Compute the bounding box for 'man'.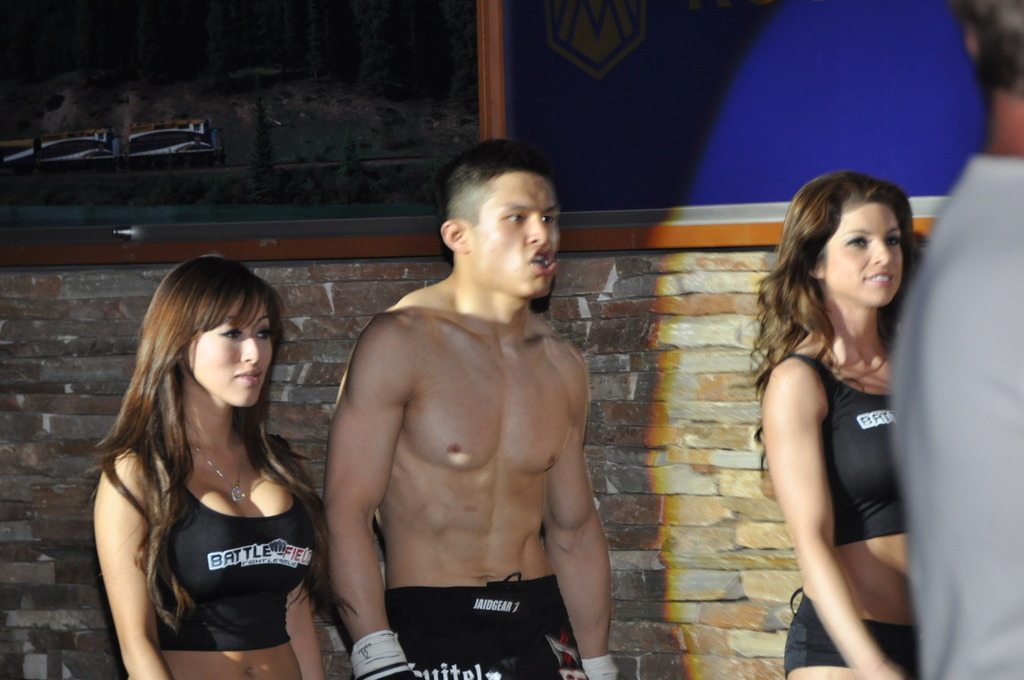
888/0/1020/679.
